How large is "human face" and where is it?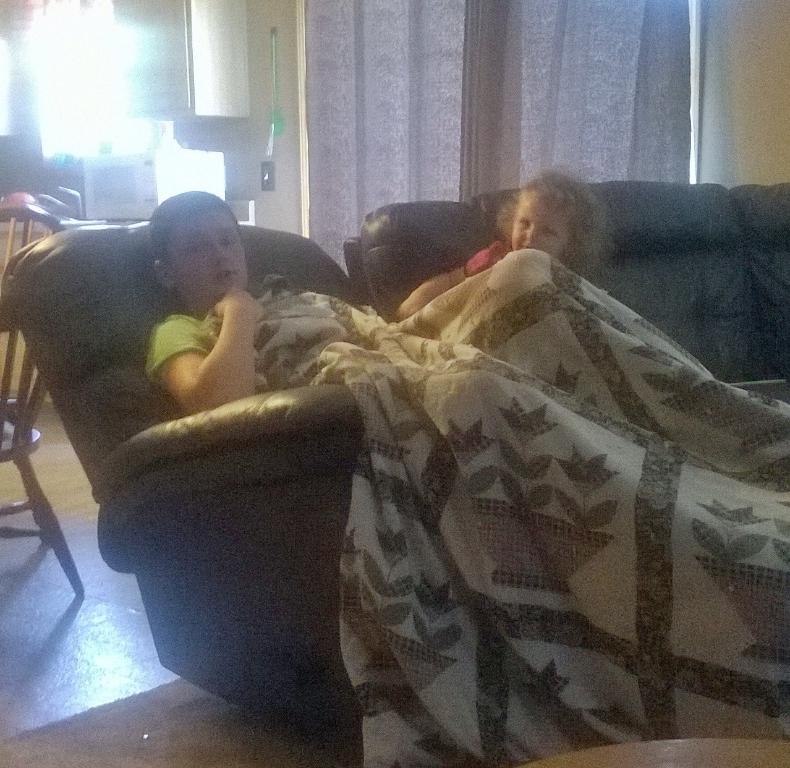
Bounding box: Rect(507, 192, 570, 262).
